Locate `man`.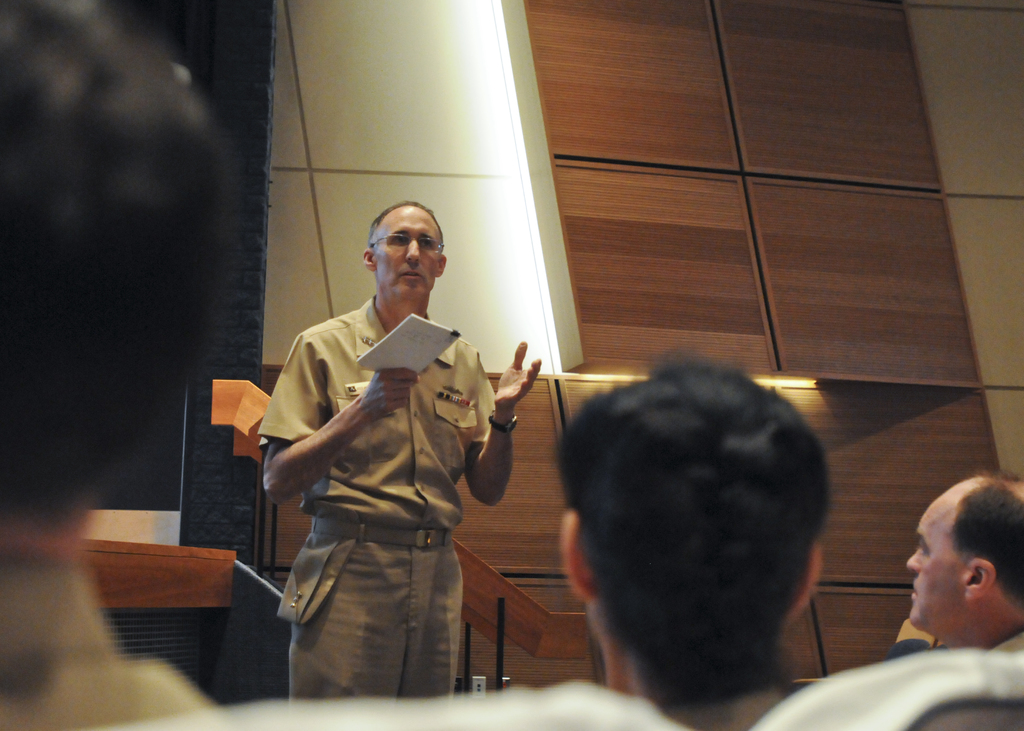
Bounding box: {"x1": 901, "y1": 472, "x2": 1023, "y2": 730}.
